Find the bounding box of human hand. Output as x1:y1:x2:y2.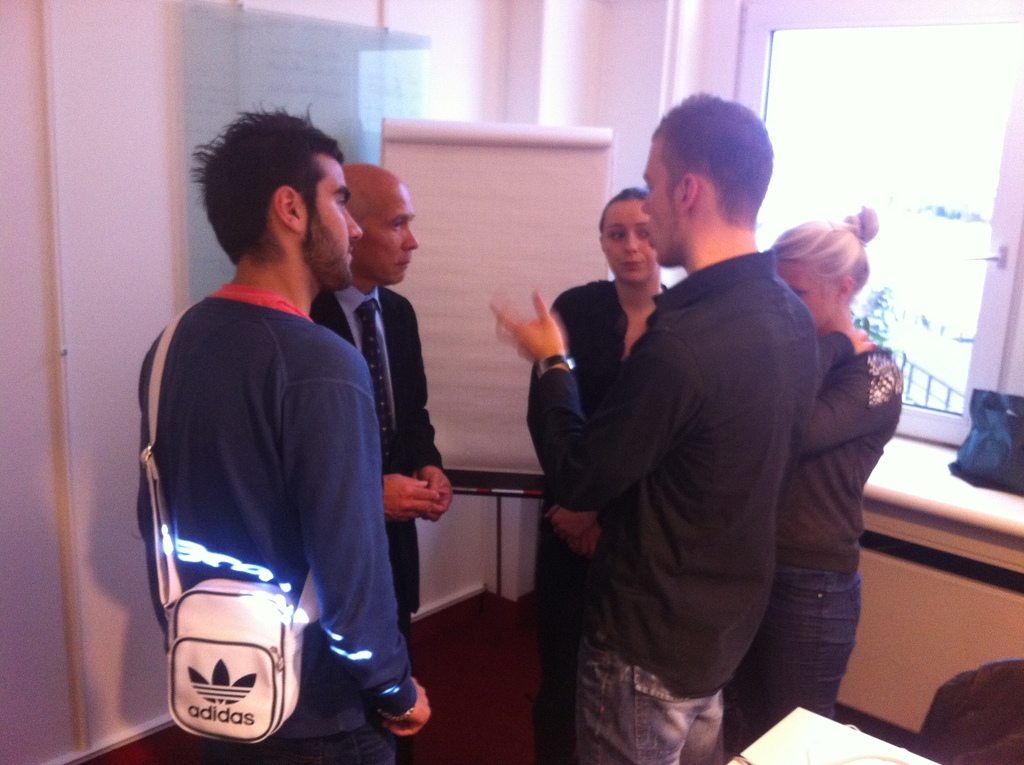
823:319:876:357.
